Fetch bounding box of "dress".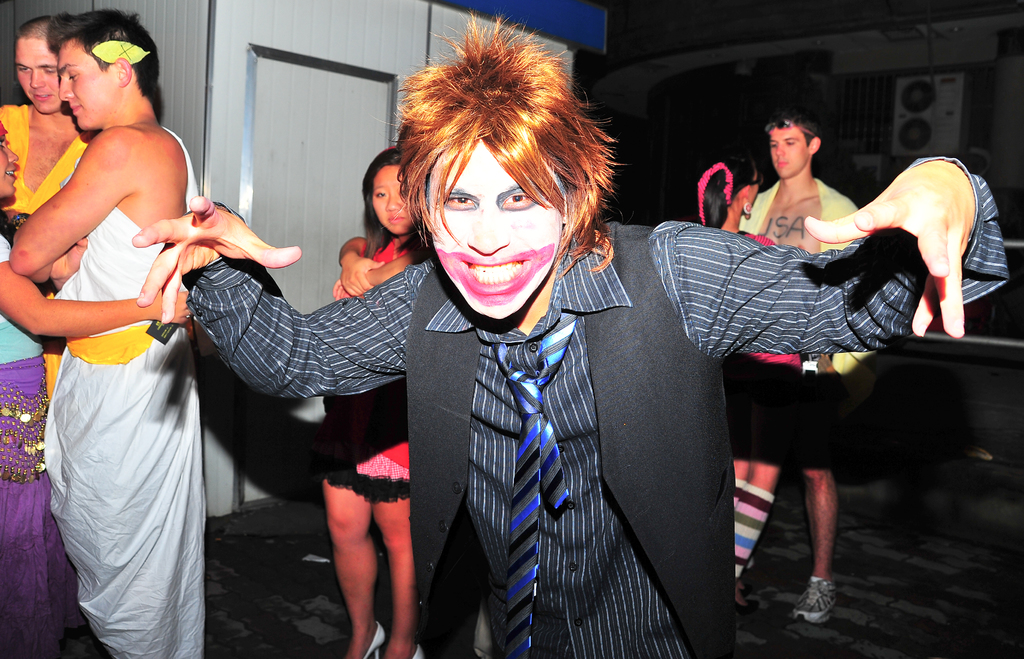
Bbox: detection(0, 233, 84, 658).
